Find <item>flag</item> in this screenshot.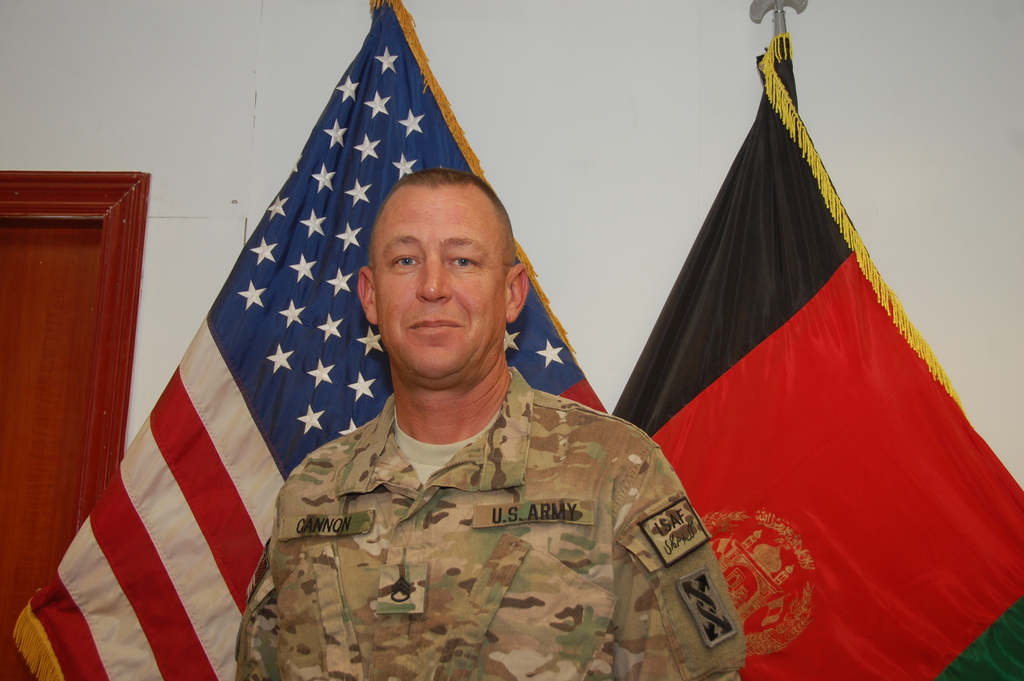
The bounding box for <item>flag</item> is 12 0 612 680.
